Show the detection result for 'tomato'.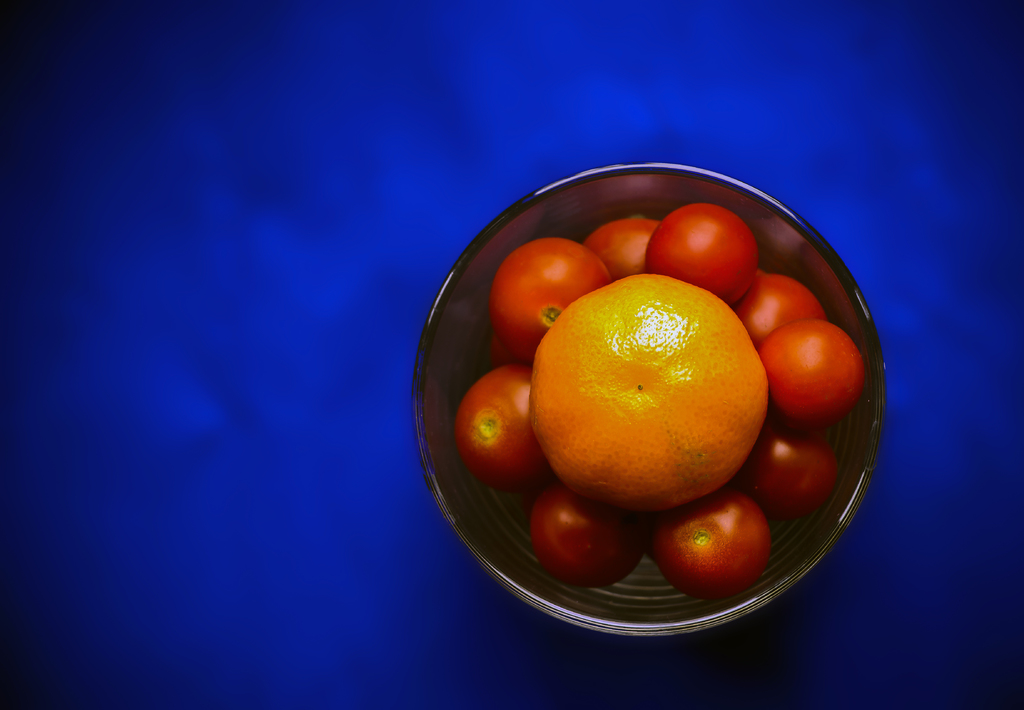
(x1=714, y1=270, x2=826, y2=348).
